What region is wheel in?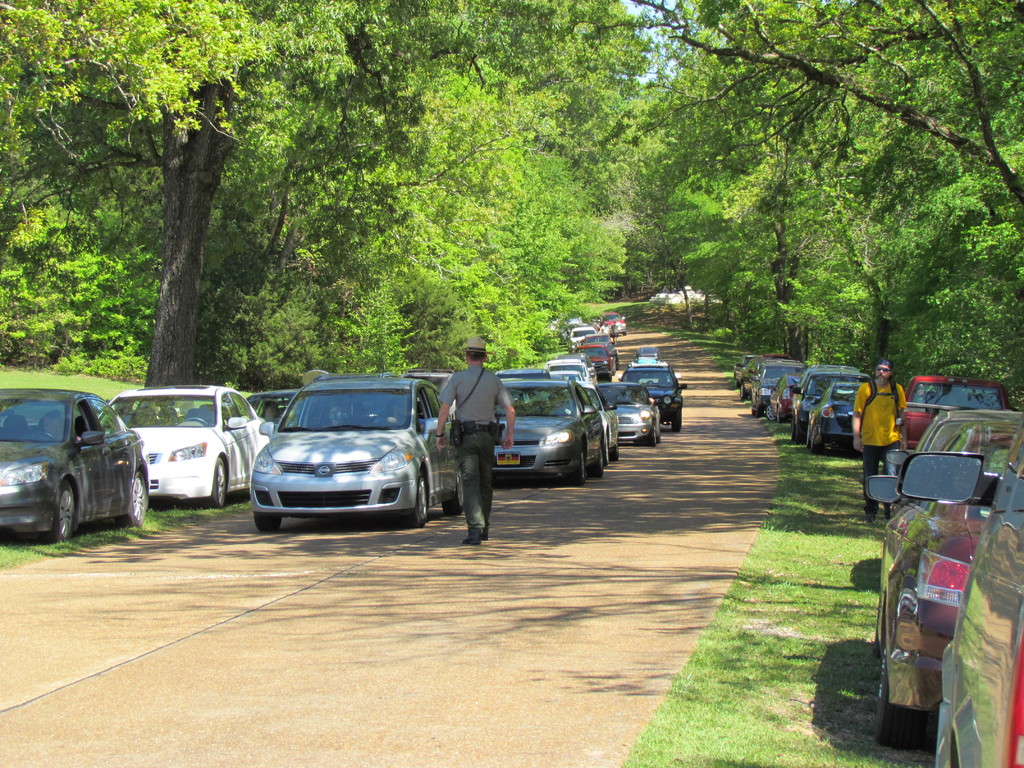
box=[58, 488, 75, 536].
